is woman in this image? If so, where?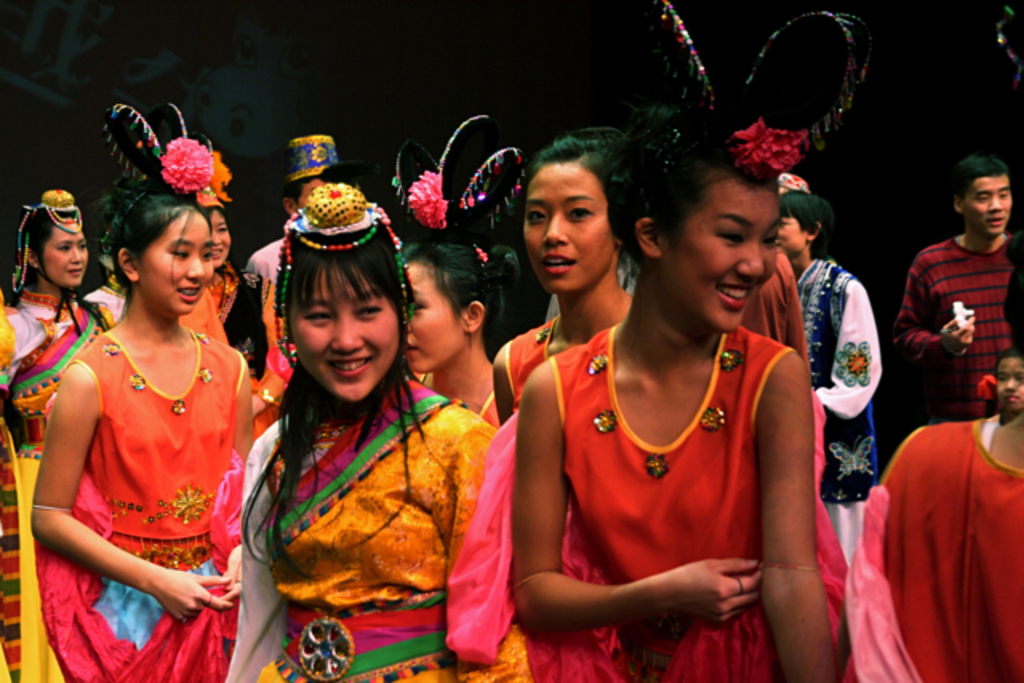
Yes, at 770, 162, 878, 558.
